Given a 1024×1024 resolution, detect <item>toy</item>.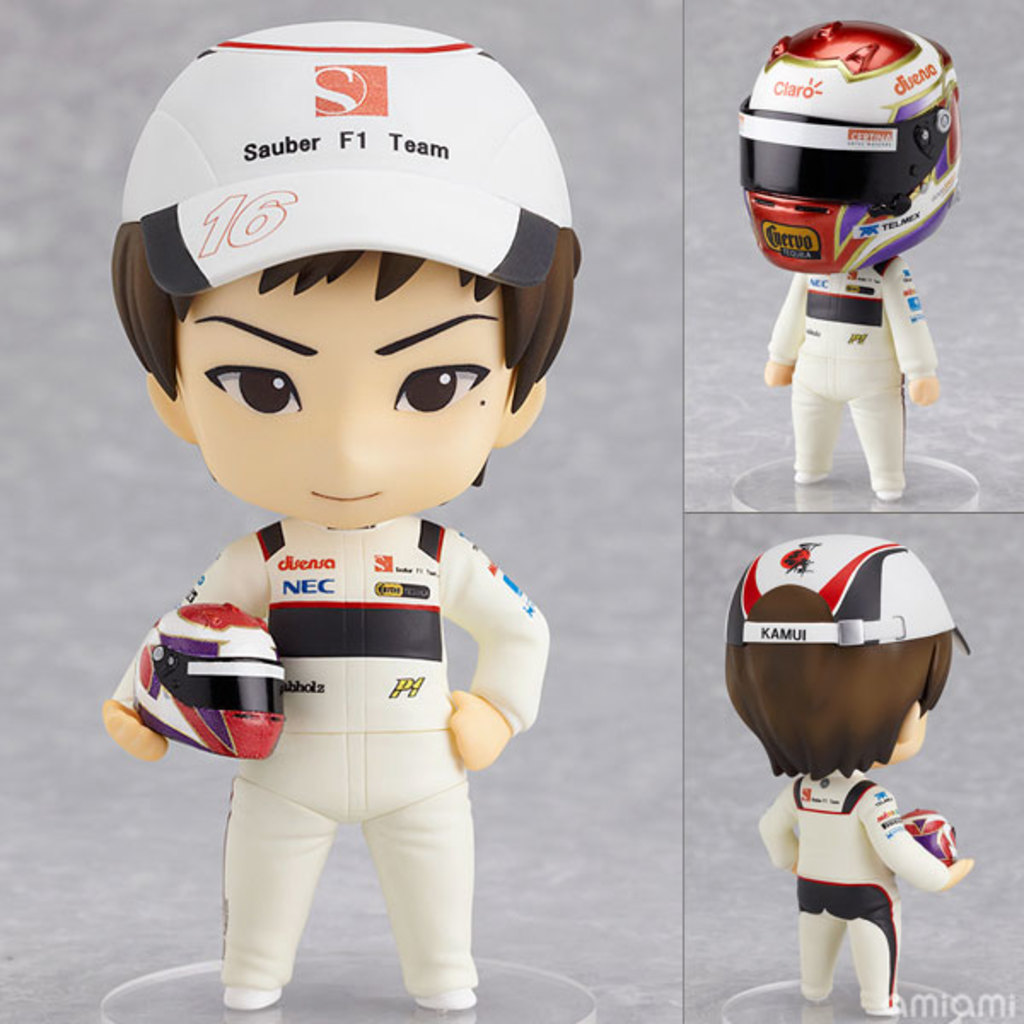
<bbox>722, 584, 976, 1014</bbox>.
